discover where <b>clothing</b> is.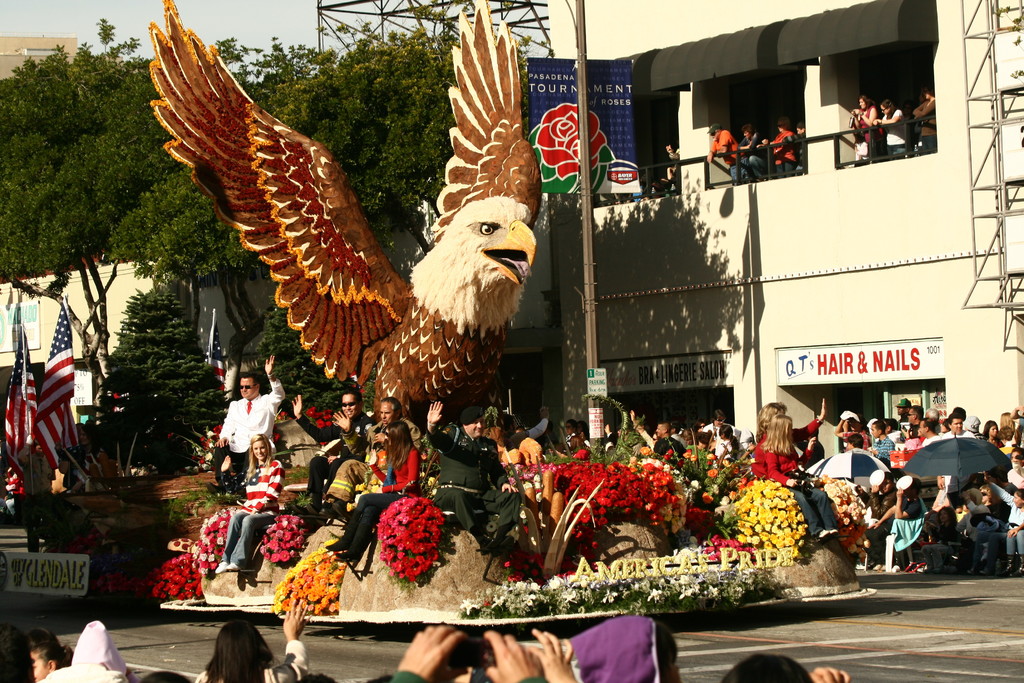
Discovered at [left=783, top=131, right=808, bottom=172].
